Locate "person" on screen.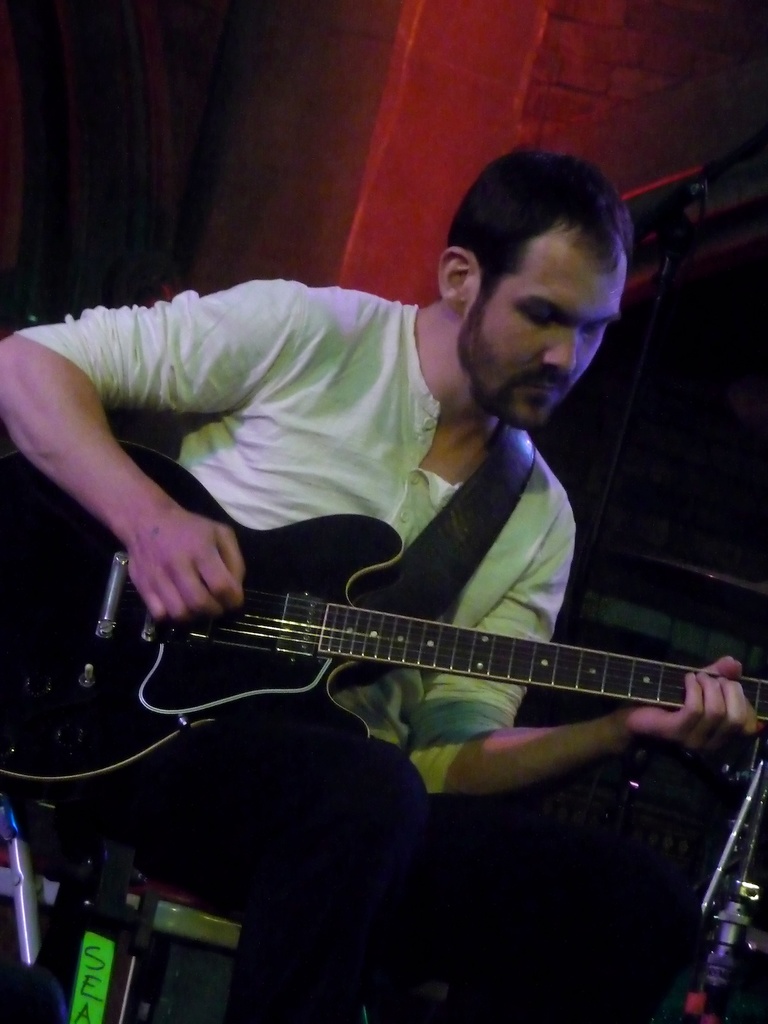
On screen at (0, 147, 766, 1023).
